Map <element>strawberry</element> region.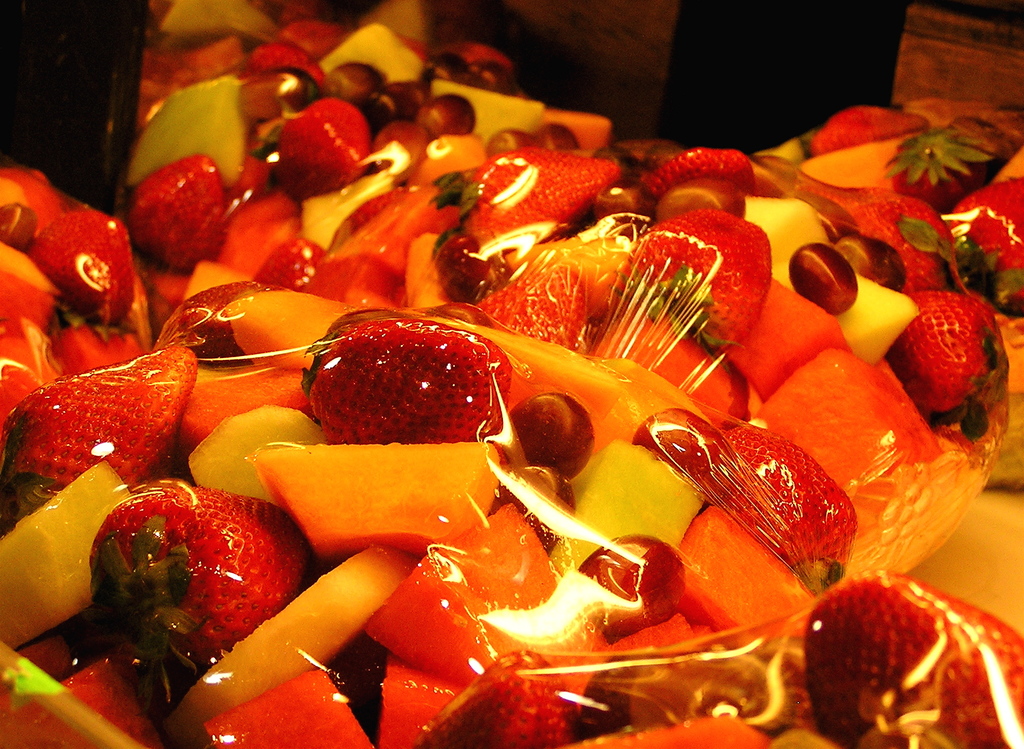
Mapped to bbox=(803, 560, 1023, 748).
